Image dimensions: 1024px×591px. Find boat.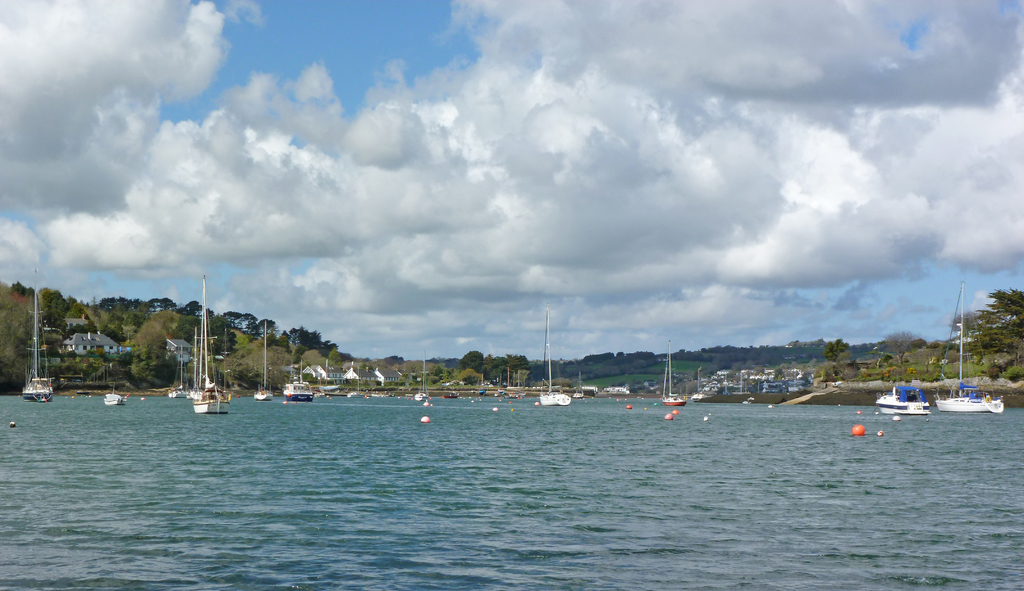
rect(285, 368, 317, 395).
